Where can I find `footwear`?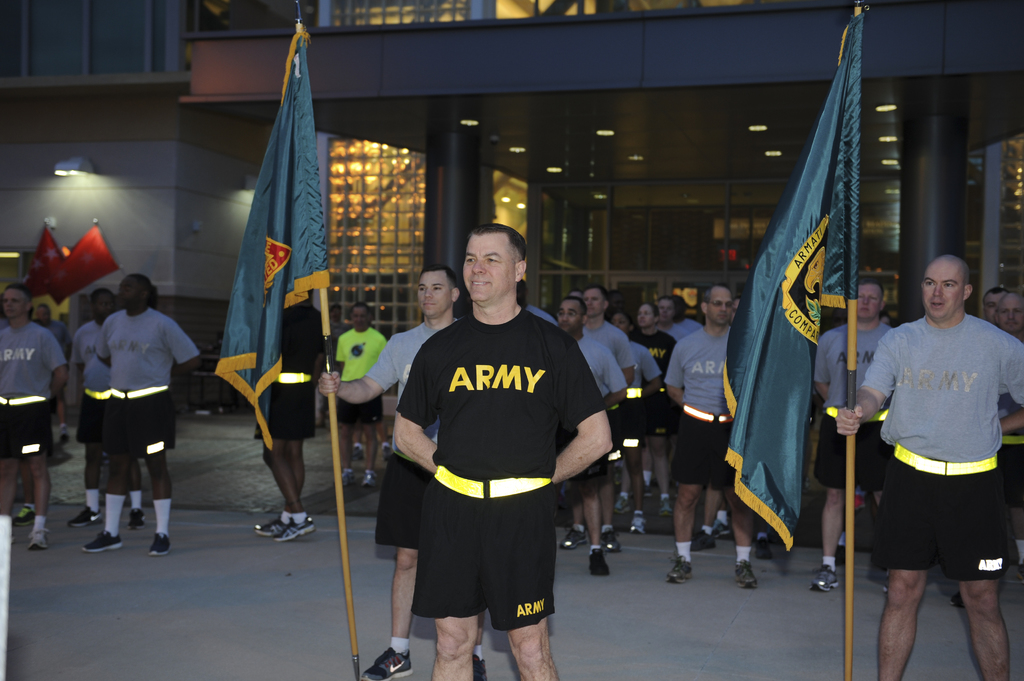
You can find it at region(950, 595, 963, 608).
